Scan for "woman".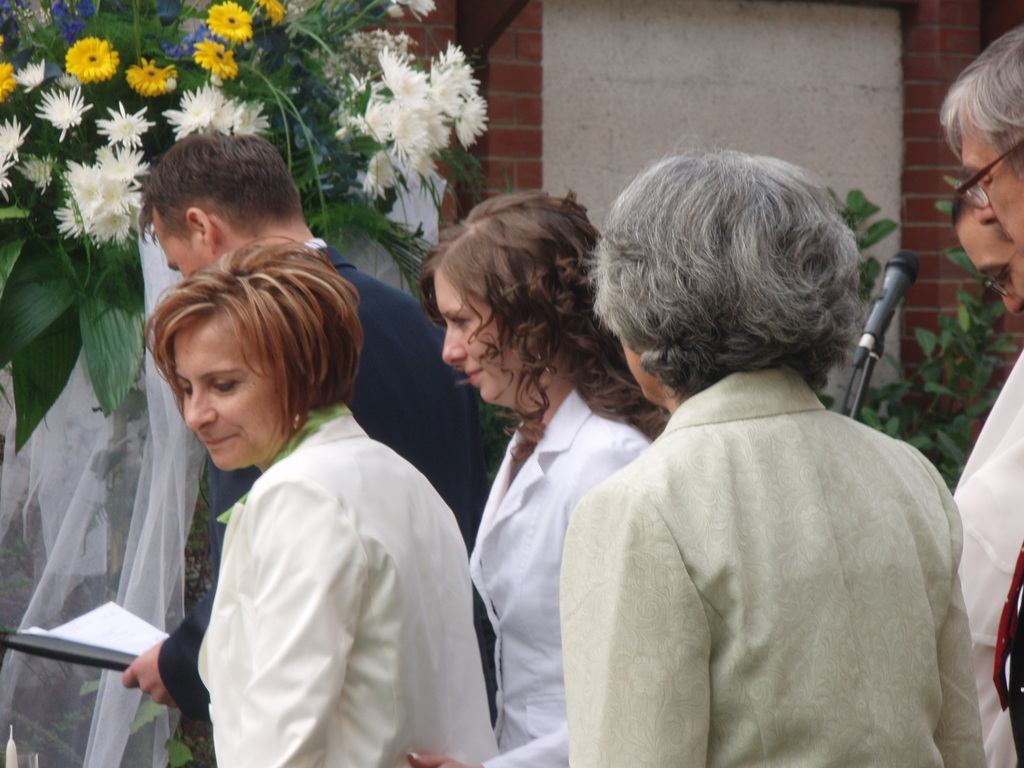
Scan result: detection(144, 228, 504, 767).
